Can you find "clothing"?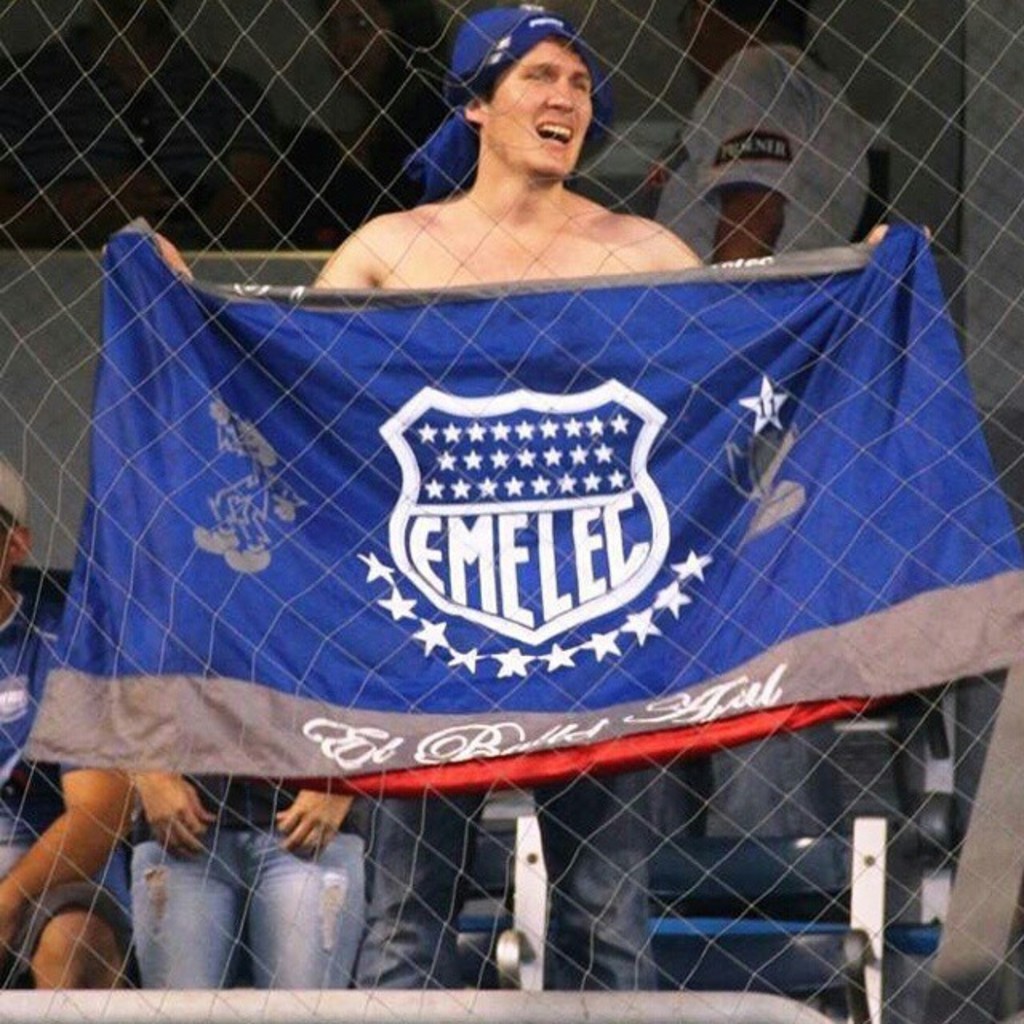
Yes, bounding box: pyautogui.locateOnScreen(638, 40, 869, 838).
